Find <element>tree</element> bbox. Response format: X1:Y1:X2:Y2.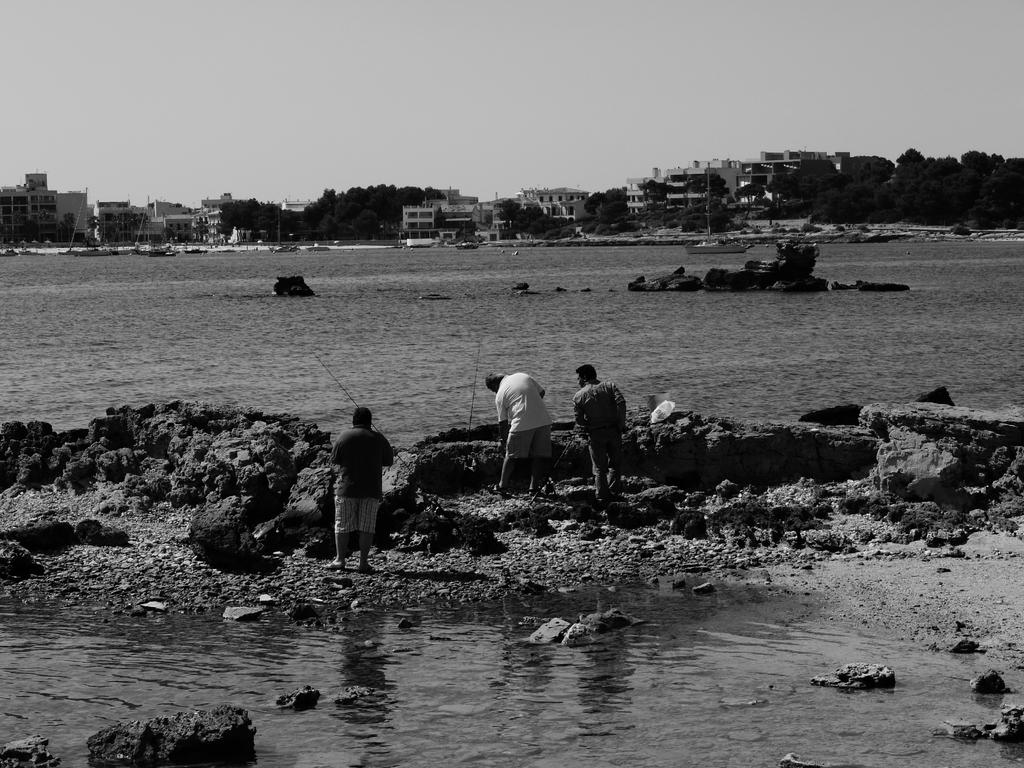
583:184:630:227.
